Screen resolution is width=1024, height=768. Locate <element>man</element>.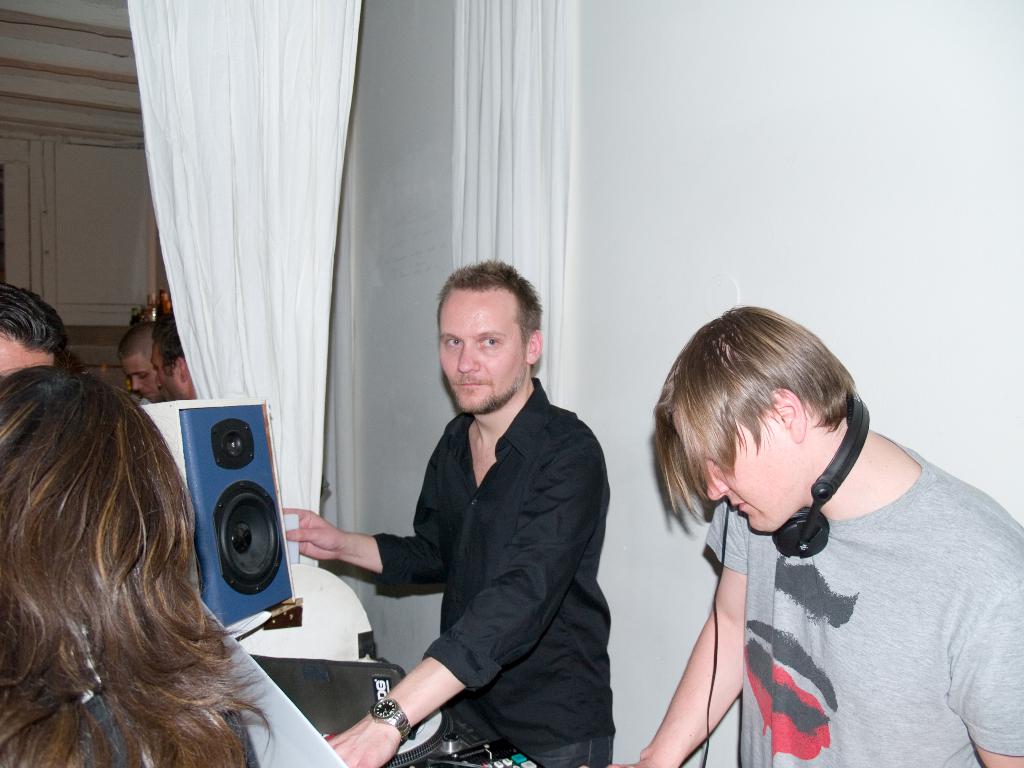
x1=607, y1=305, x2=1023, y2=767.
